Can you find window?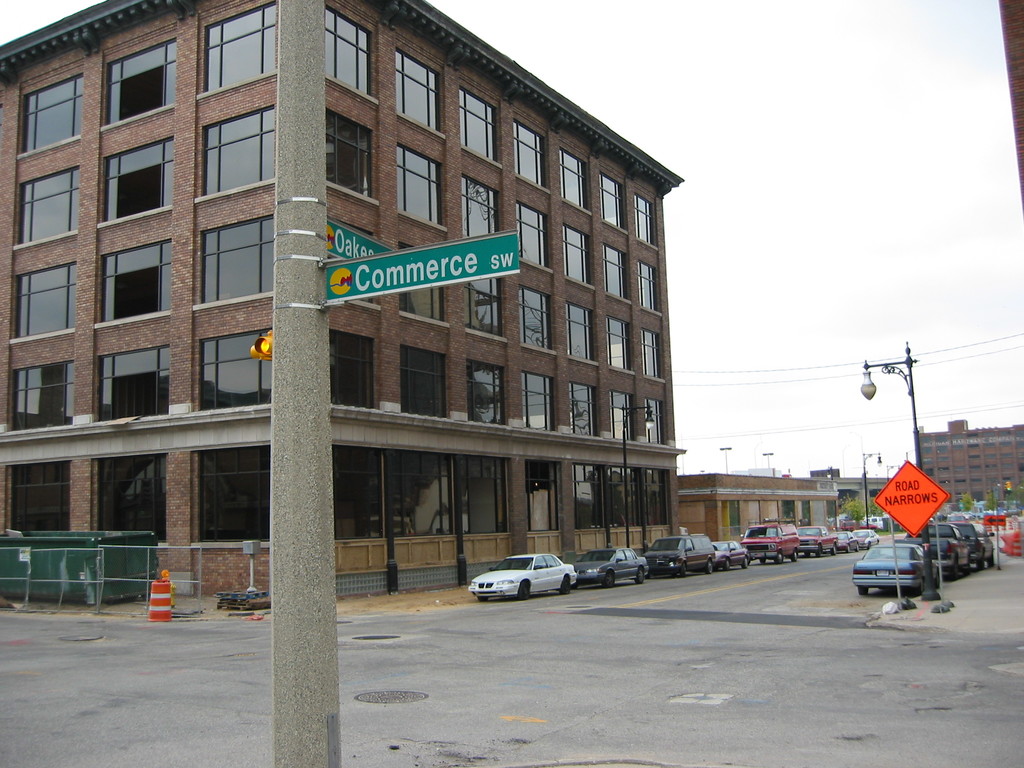
Yes, bounding box: box=[561, 148, 589, 214].
